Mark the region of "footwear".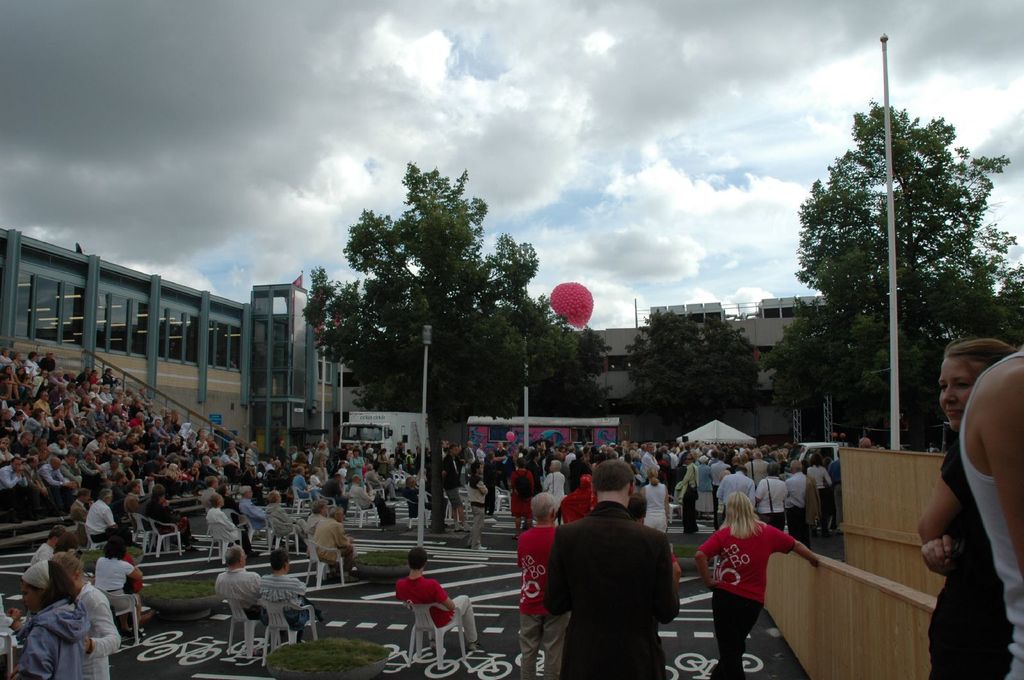
Region: 819/530/826/534.
